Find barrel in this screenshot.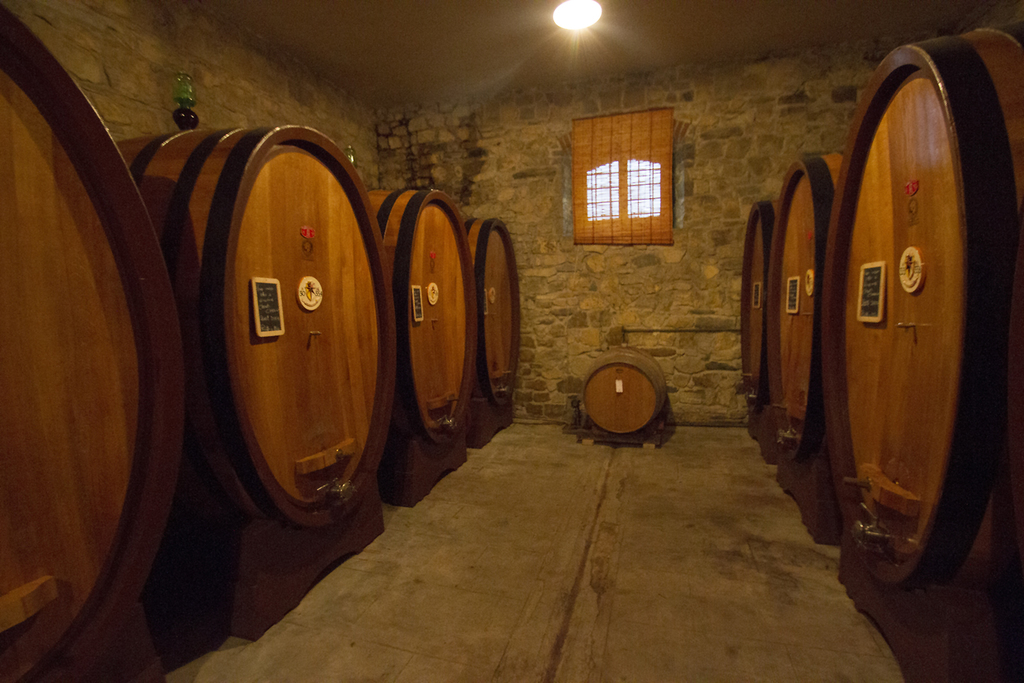
The bounding box for barrel is crop(366, 188, 476, 445).
